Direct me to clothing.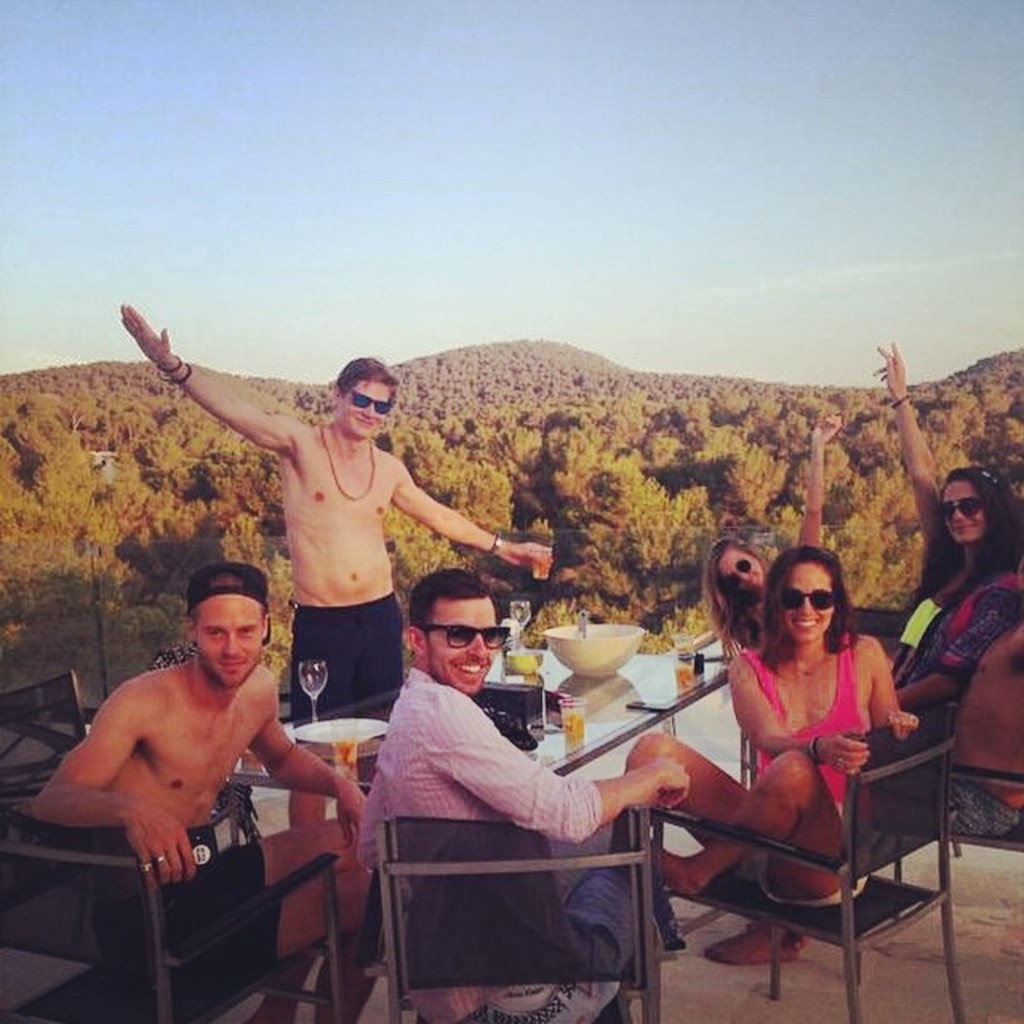
Direction: [left=286, top=589, right=406, bottom=733].
